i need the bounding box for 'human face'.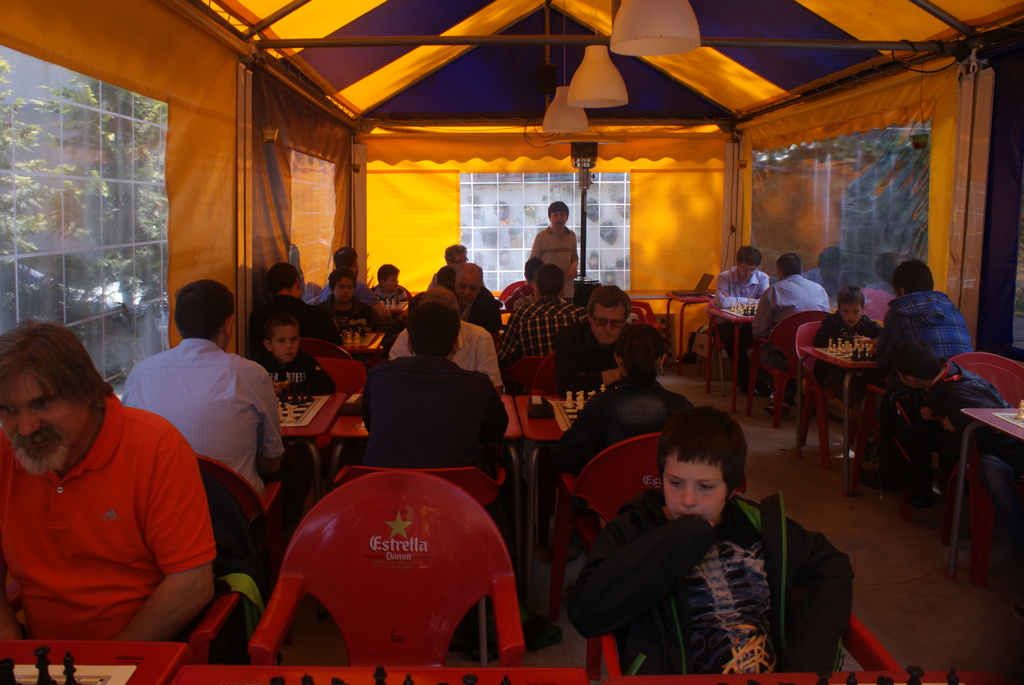
Here it is: l=453, t=272, r=481, b=306.
